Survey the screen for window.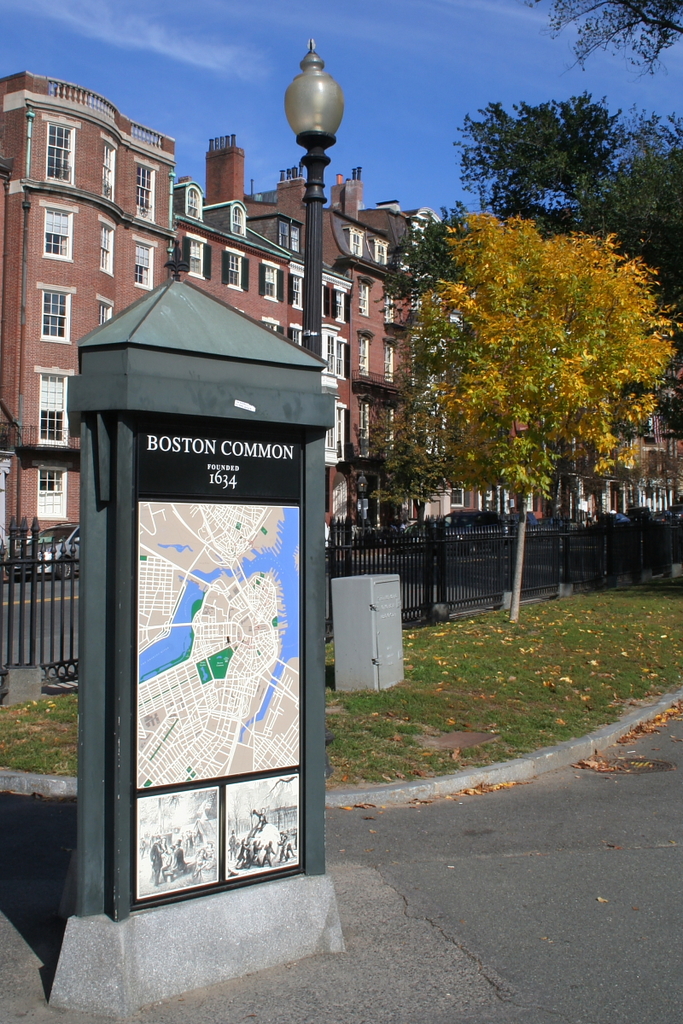
Survey found: BBox(36, 370, 67, 451).
